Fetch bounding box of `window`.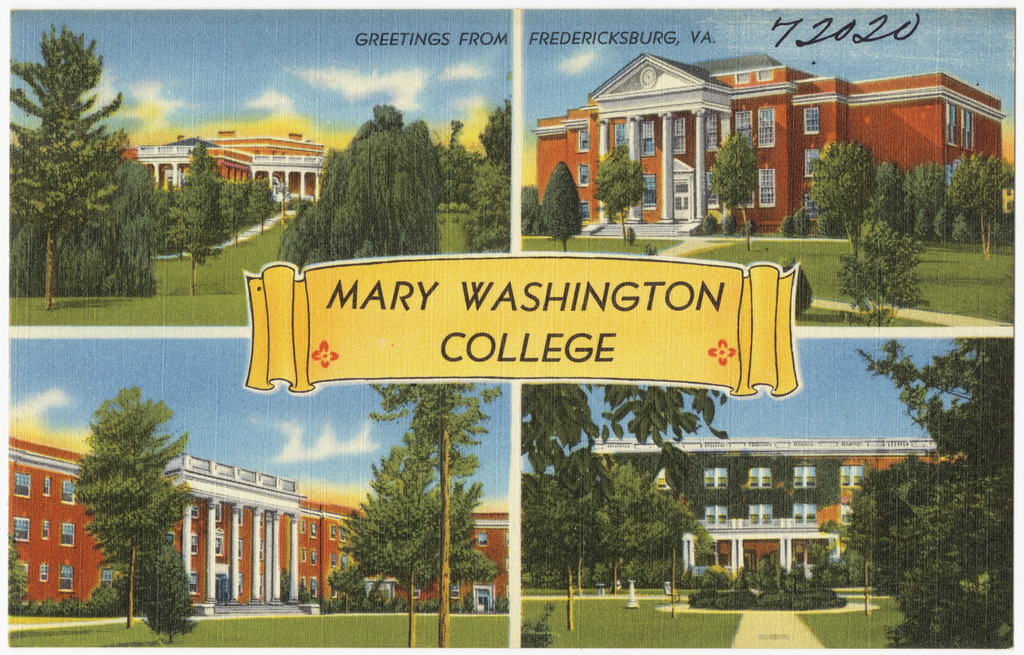
Bbox: 707,170,719,207.
